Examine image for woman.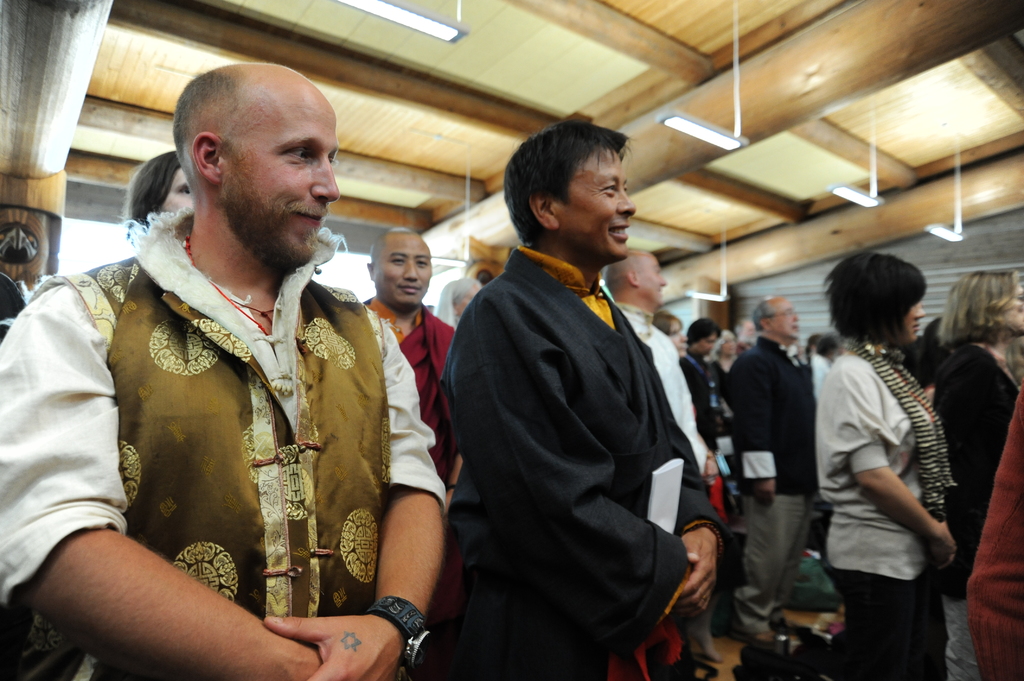
Examination result: box(118, 146, 193, 227).
